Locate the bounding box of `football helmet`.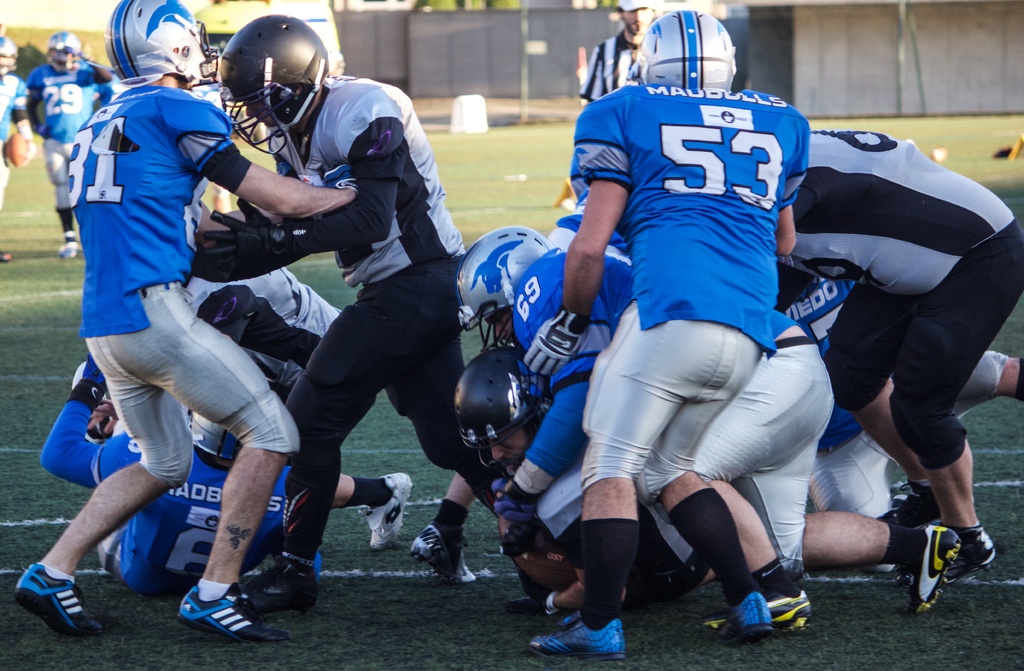
Bounding box: [x1=454, y1=227, x2=545, y2=359].
